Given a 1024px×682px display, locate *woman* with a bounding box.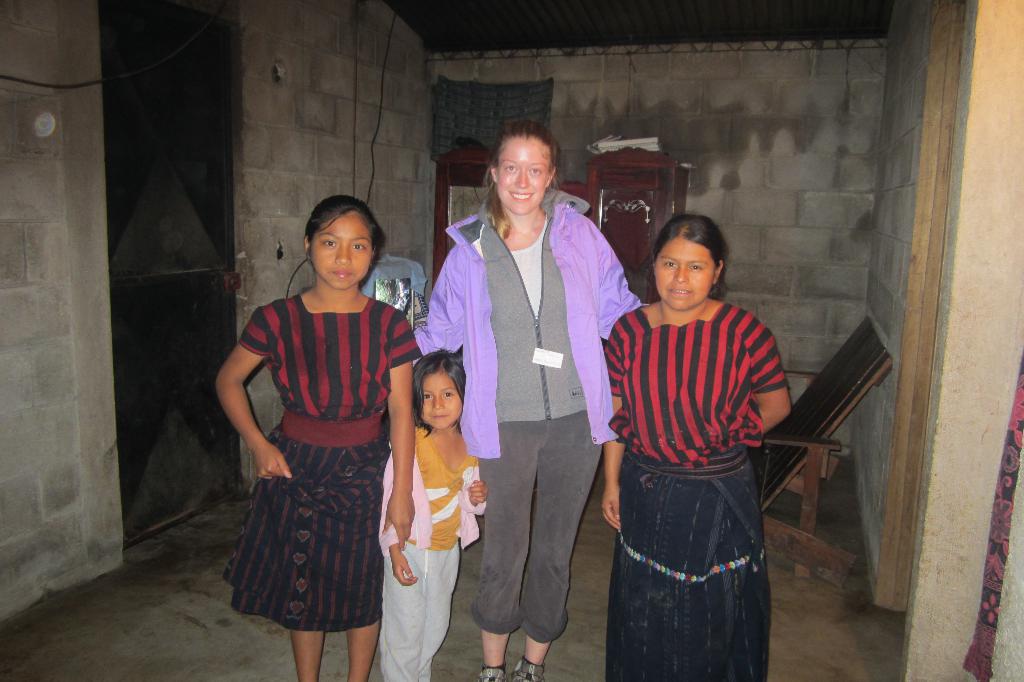
Located: locate(412, 116, 646, 681).
